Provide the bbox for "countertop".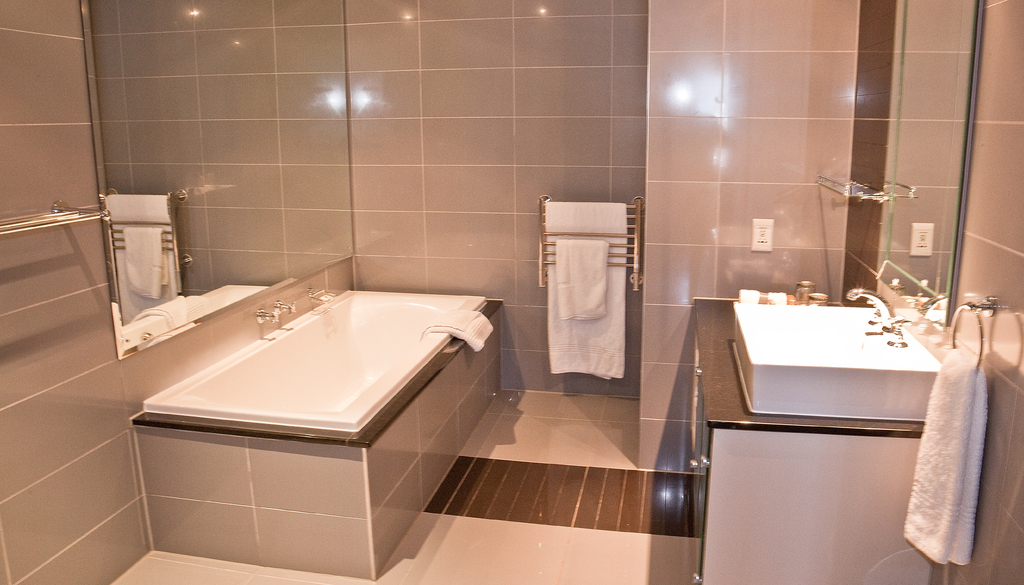
693,298,949,438.
